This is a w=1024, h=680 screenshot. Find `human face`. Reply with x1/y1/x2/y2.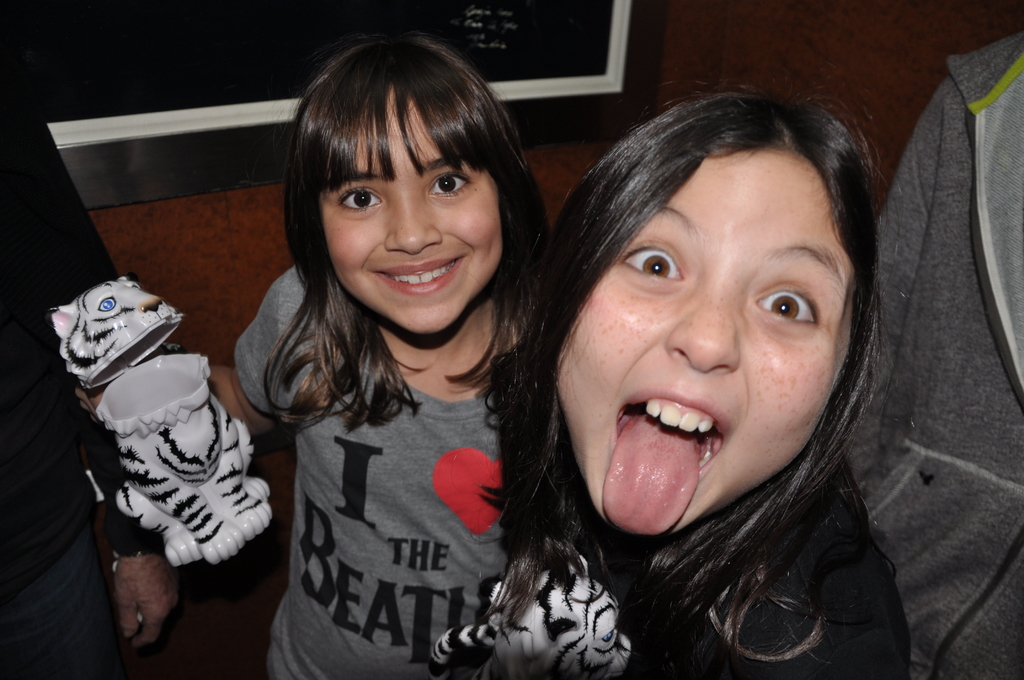
318/89/509/332.
